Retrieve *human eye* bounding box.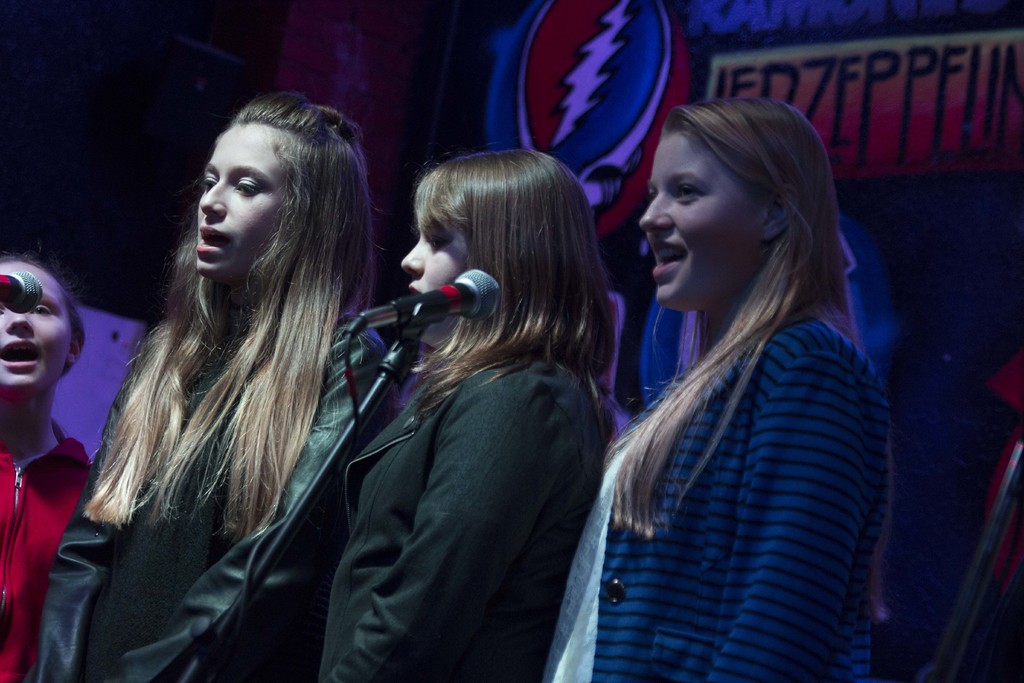
Bounding box: Rect(426, 232, 455, 251).
